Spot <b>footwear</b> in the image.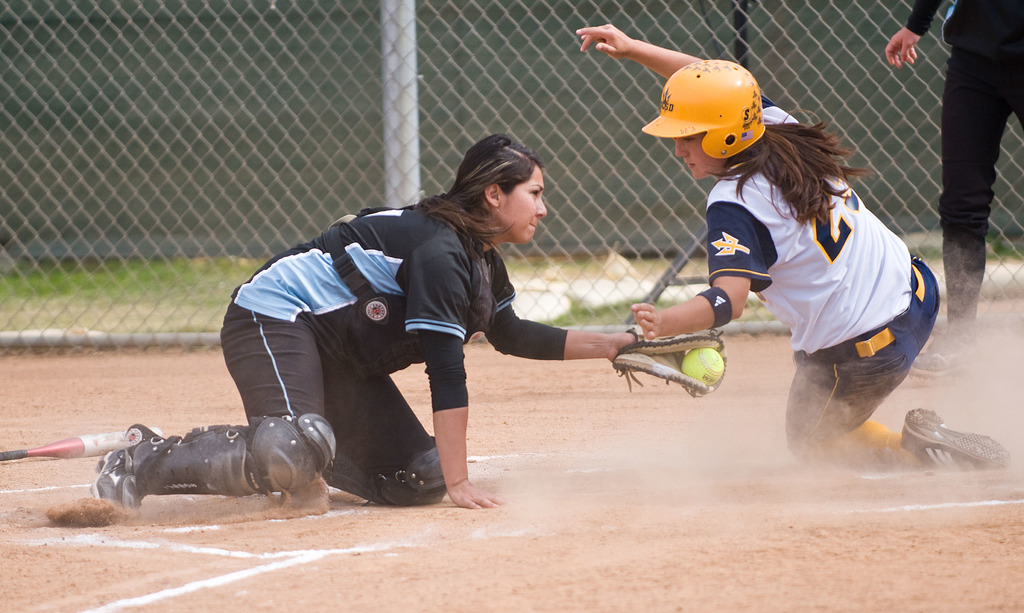
<b>footwear</b> found at [84, 417, 271, 514].
